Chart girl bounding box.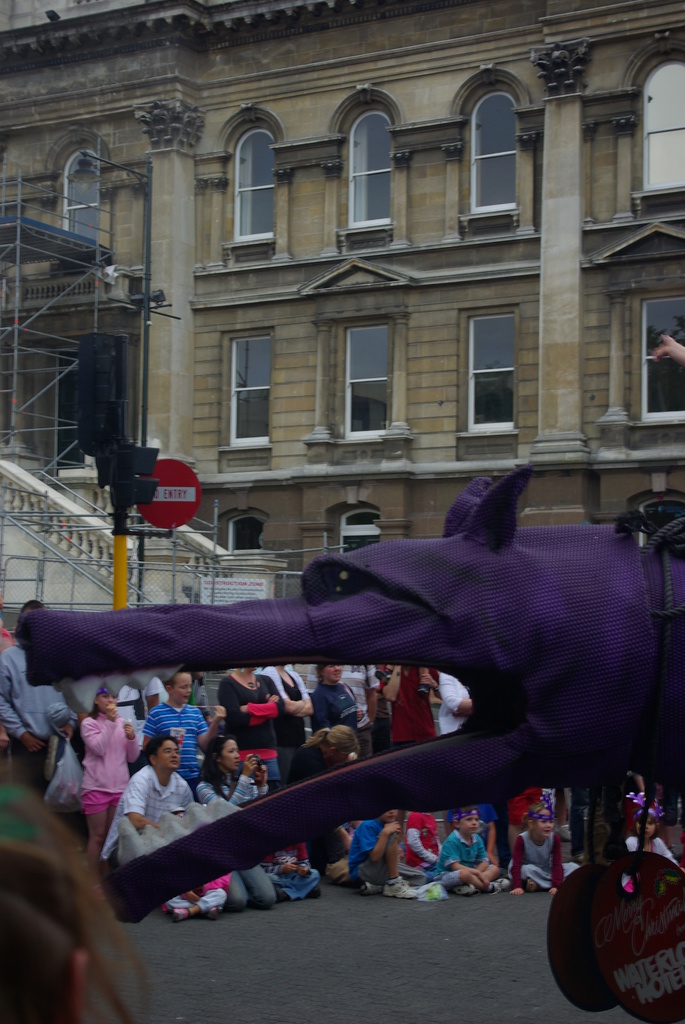
Charted: Rect(507, 803, 578, 893).
